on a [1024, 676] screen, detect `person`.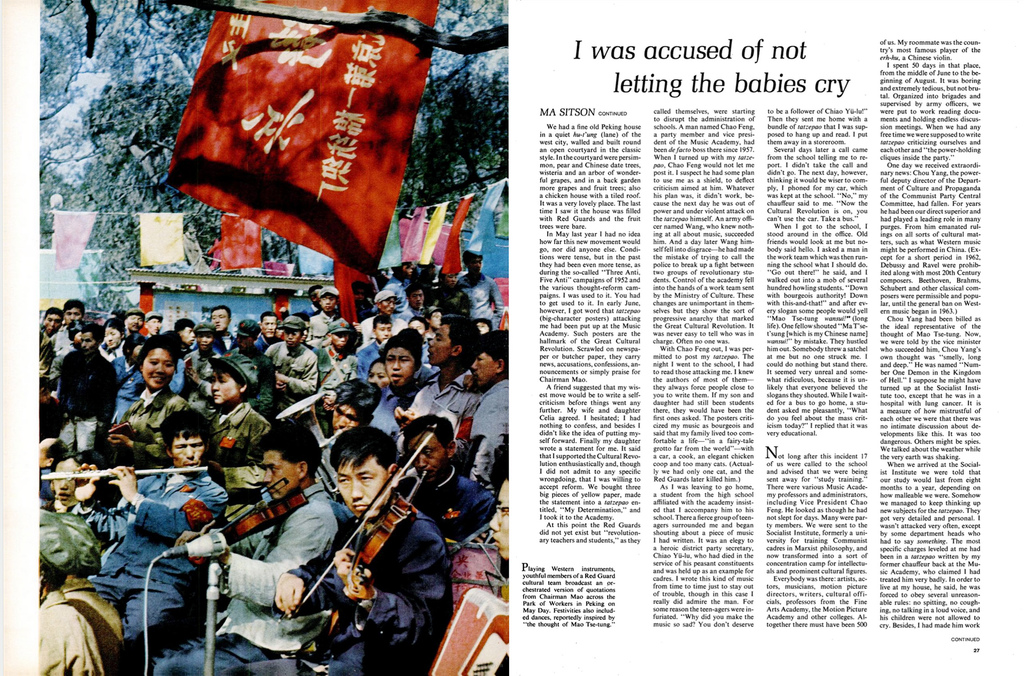
<region>312, 378, 387, 438</region>.
